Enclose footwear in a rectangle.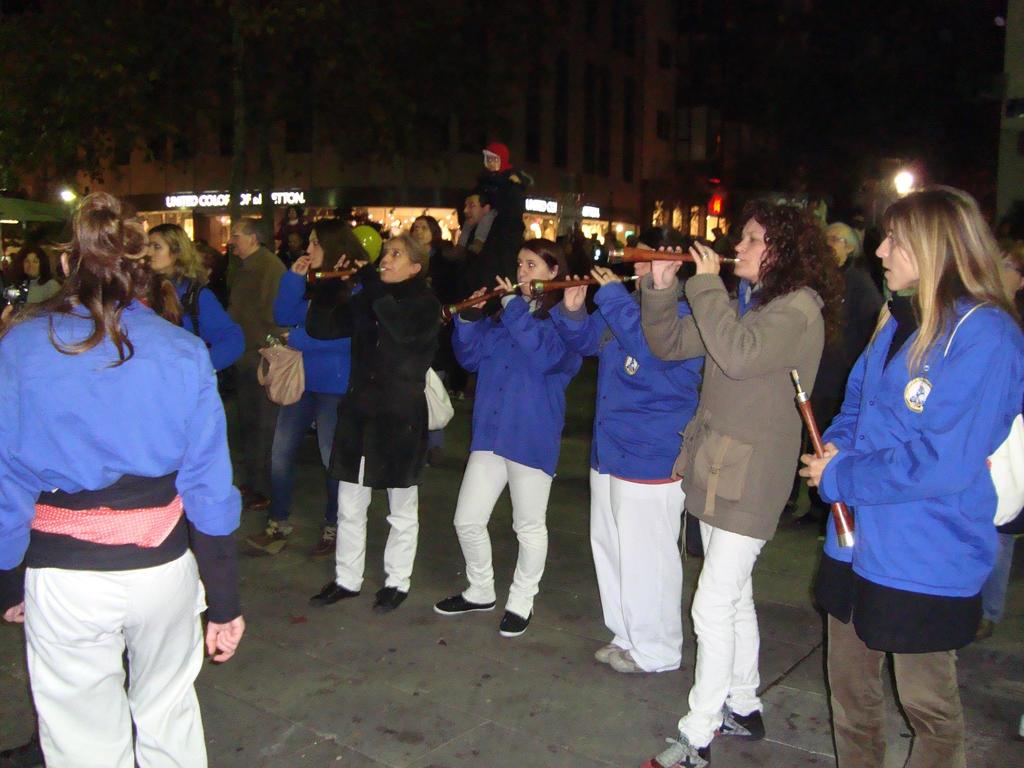
{"x1": 972, "y1": 618, "x2": 996, "y2": 640}.
